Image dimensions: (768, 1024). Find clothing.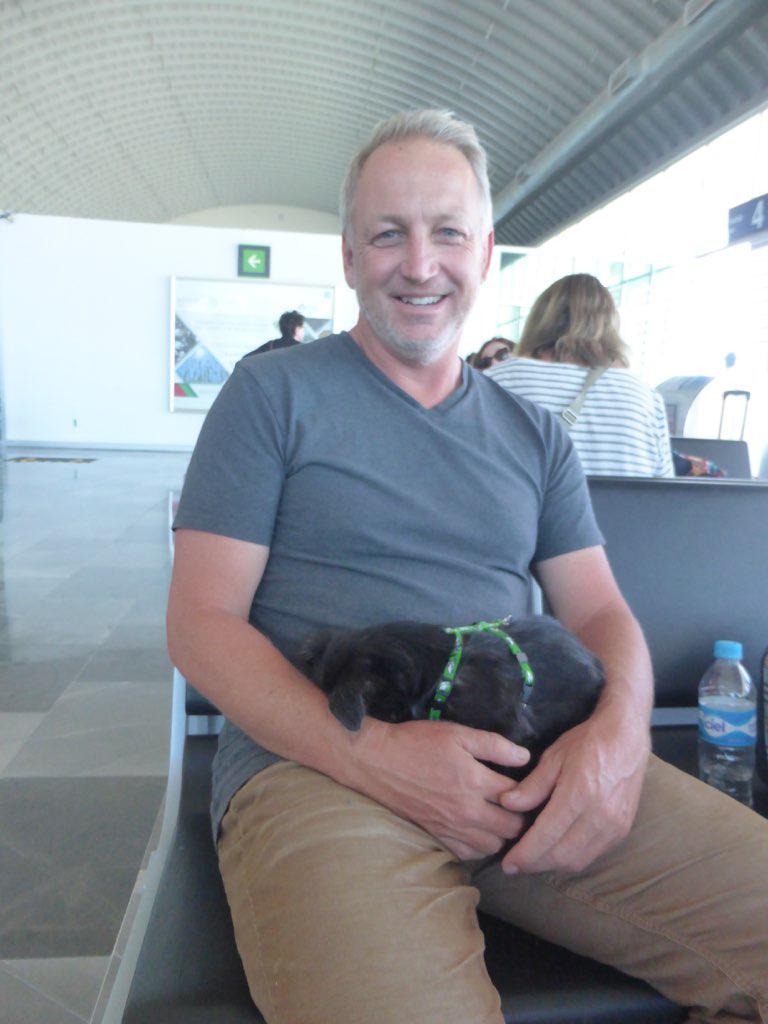
x1=170, y1=320, x2=765, y2=1023.
